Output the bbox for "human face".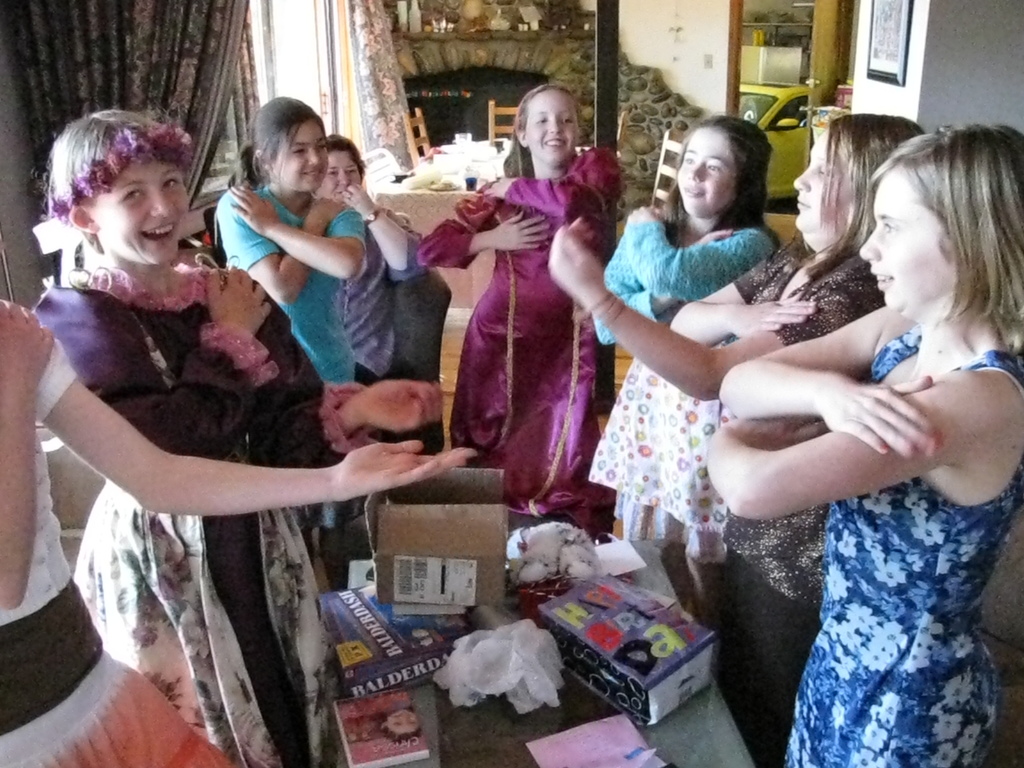
(left=268, top=118, right=330, bottom=193).
